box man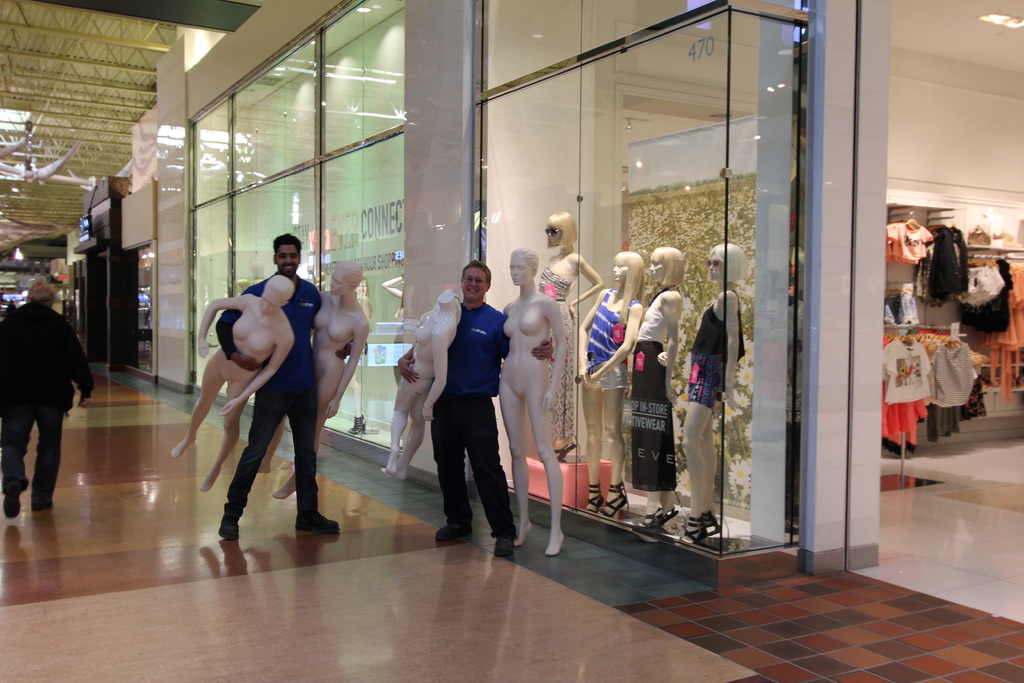
box(0, 283, 93, 521)
